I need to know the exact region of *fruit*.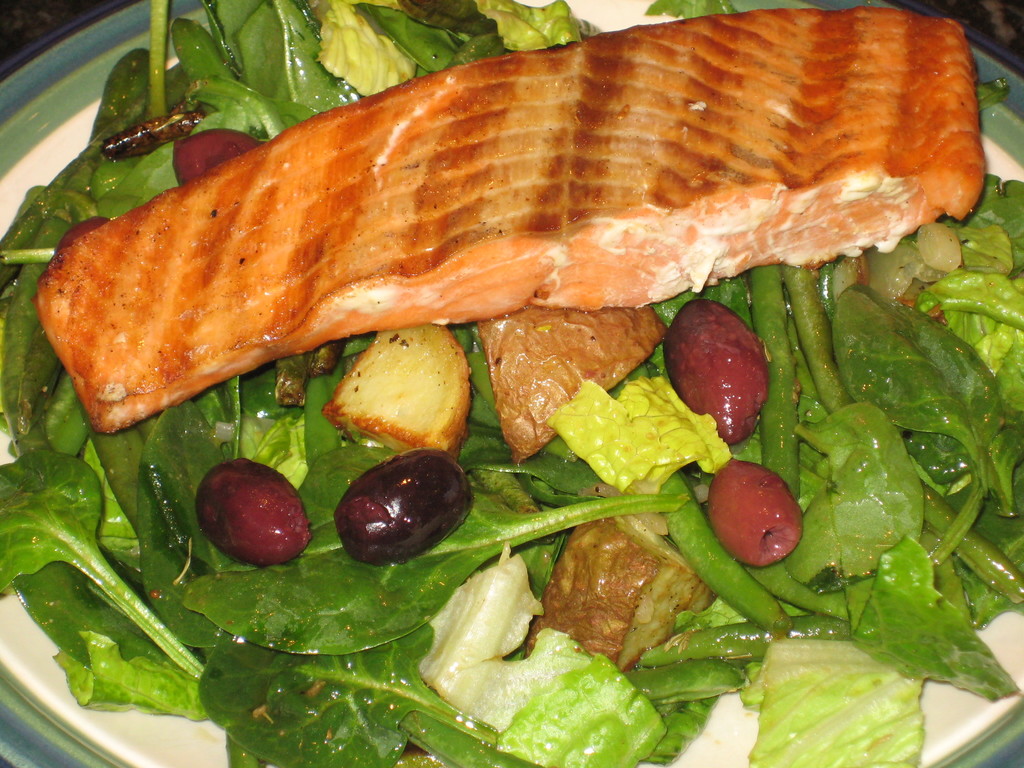
Region: l=193, t=461, r=310, b=561.
